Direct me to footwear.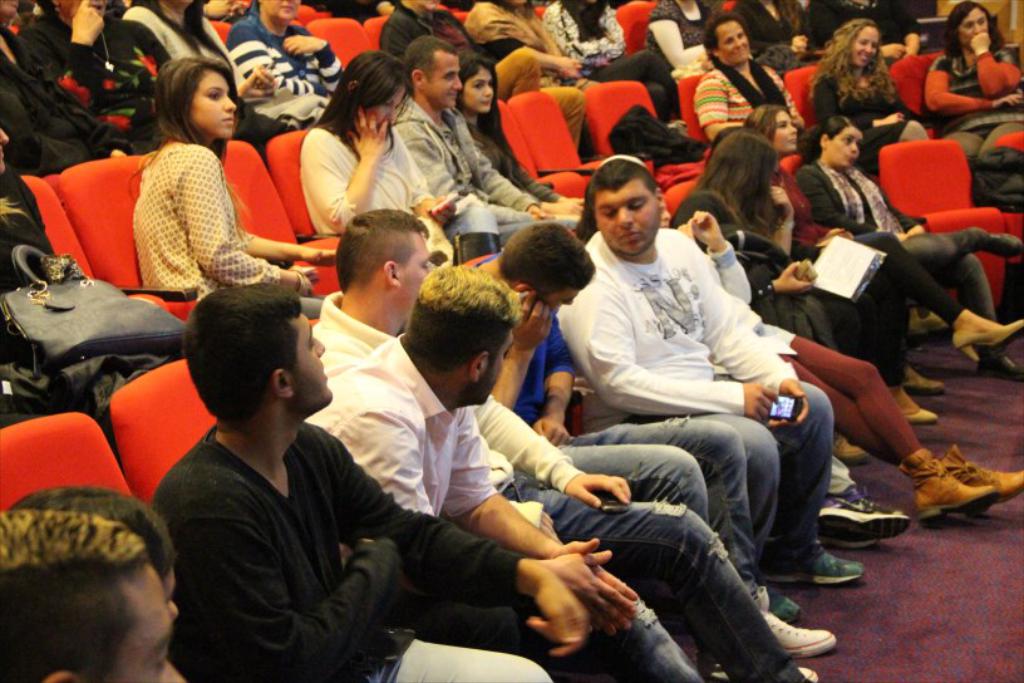
Direction: 899,398,940,431.
